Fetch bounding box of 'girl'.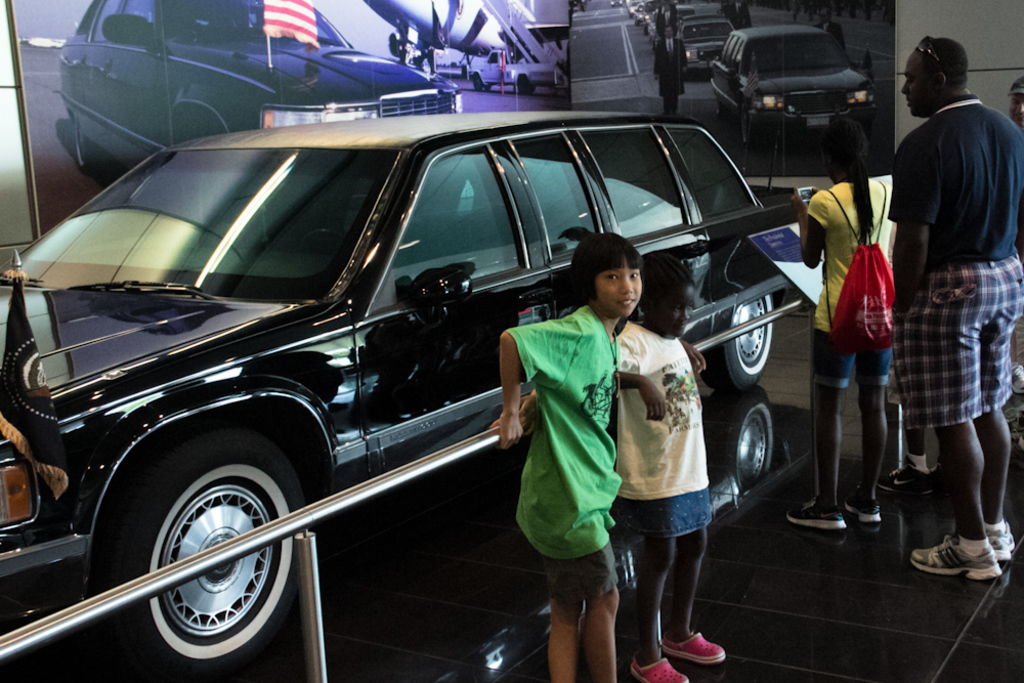
Bbox: (left=784, top=117, right=892, bottom=526).
